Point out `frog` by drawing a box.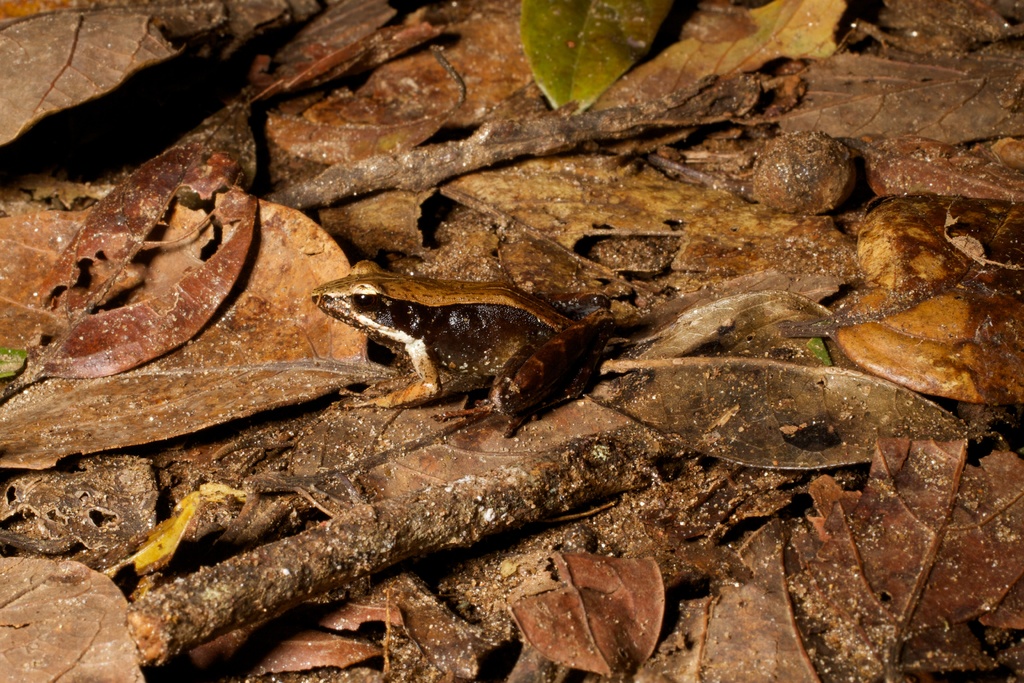
box=[309, 257, 619, 438].
